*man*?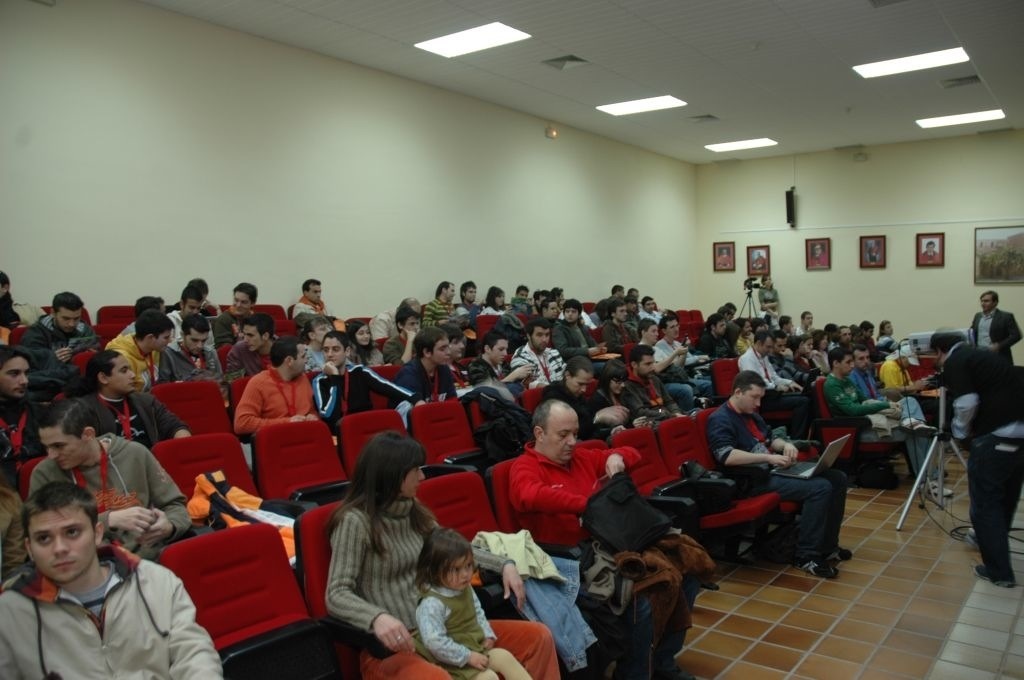
(657,317,710,367)
